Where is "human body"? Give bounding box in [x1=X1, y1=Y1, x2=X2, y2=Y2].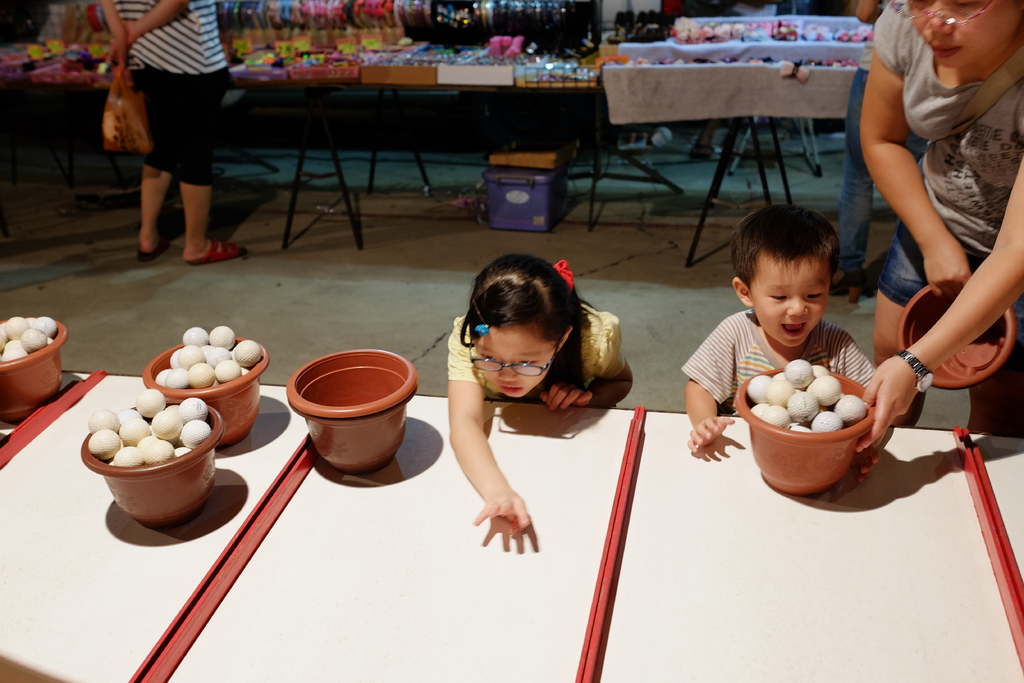
[x1=100, y1=0, x2=229, y2=274].
